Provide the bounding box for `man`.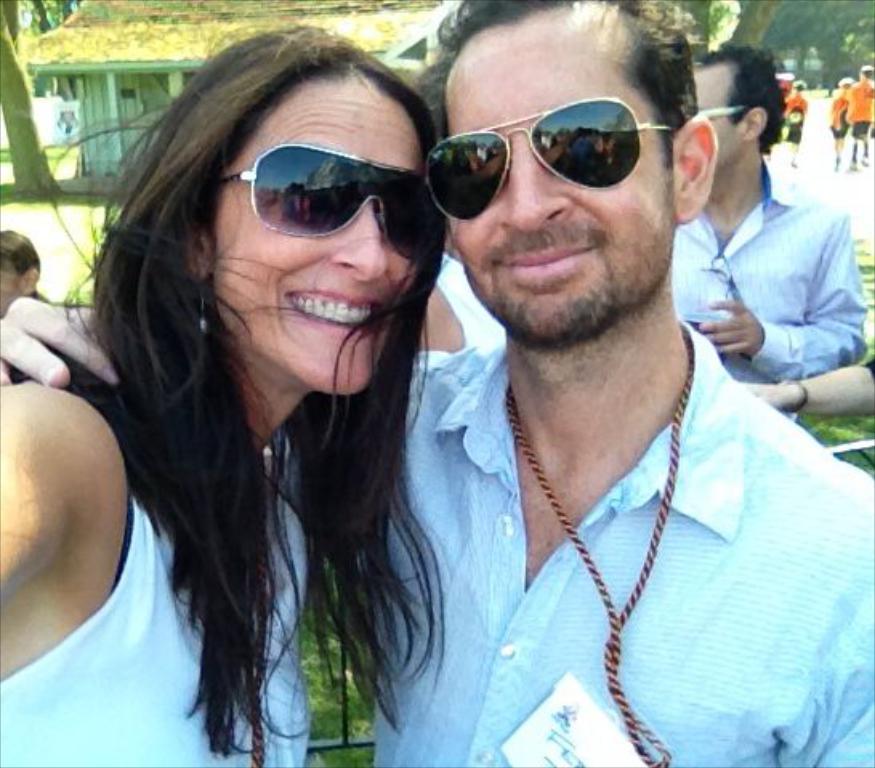
(left=663, top=91, right=867, bottom=430).
